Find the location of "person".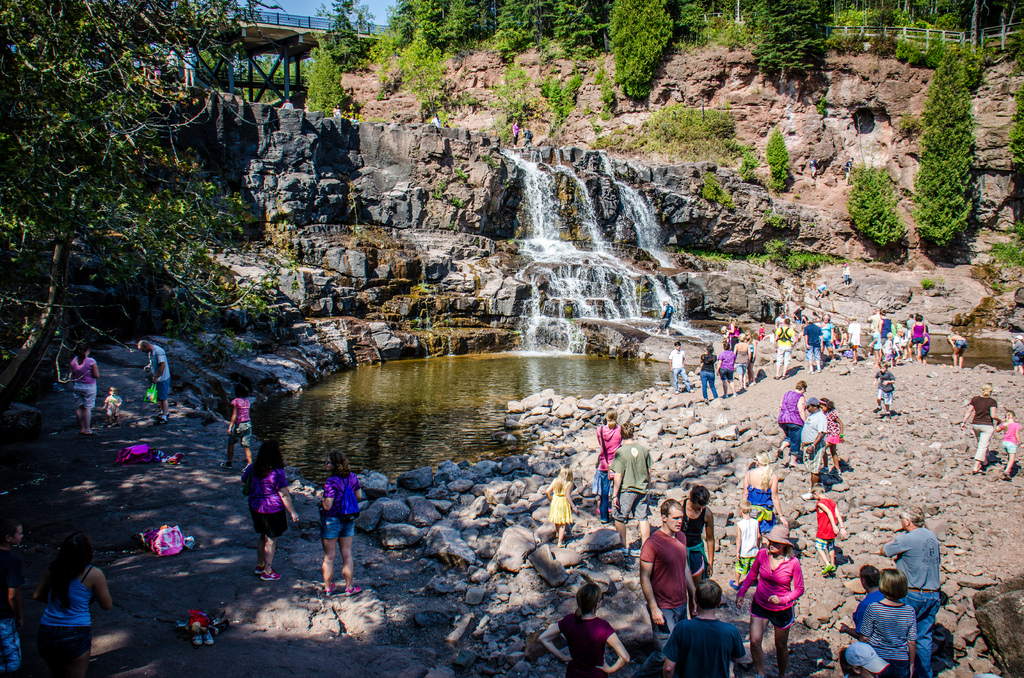
Location: x1=240, y1=437, x2=307, y2=593.
